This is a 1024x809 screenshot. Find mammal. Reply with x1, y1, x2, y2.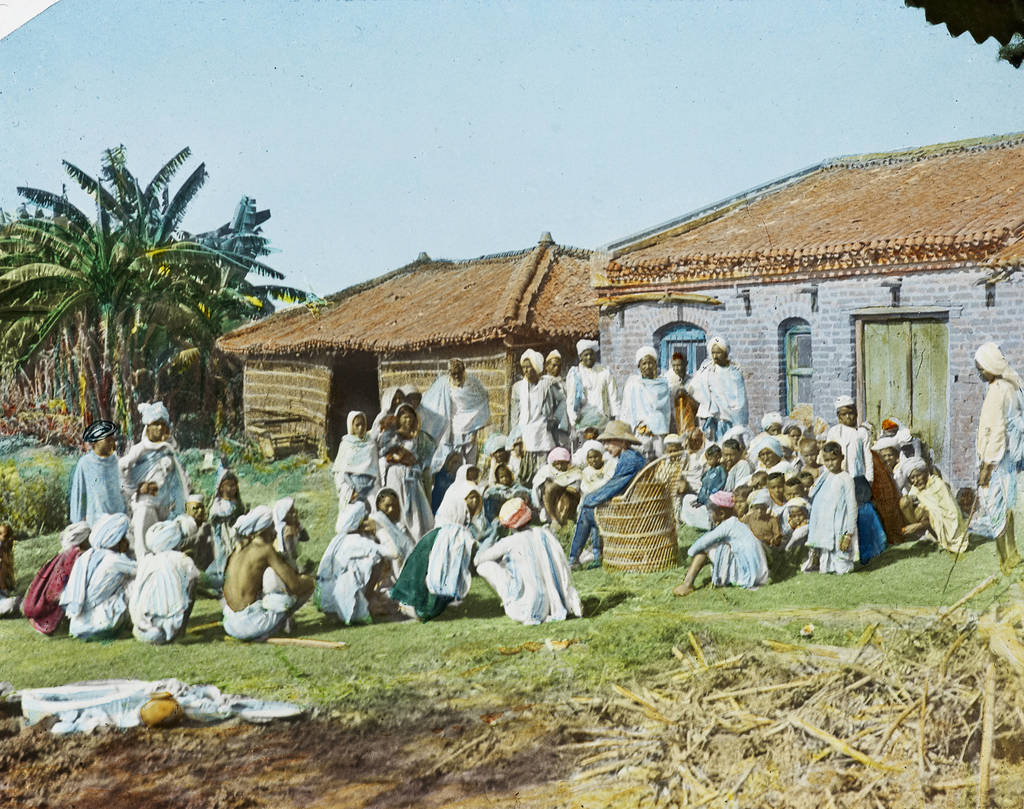
585, 444, 610, 493.
